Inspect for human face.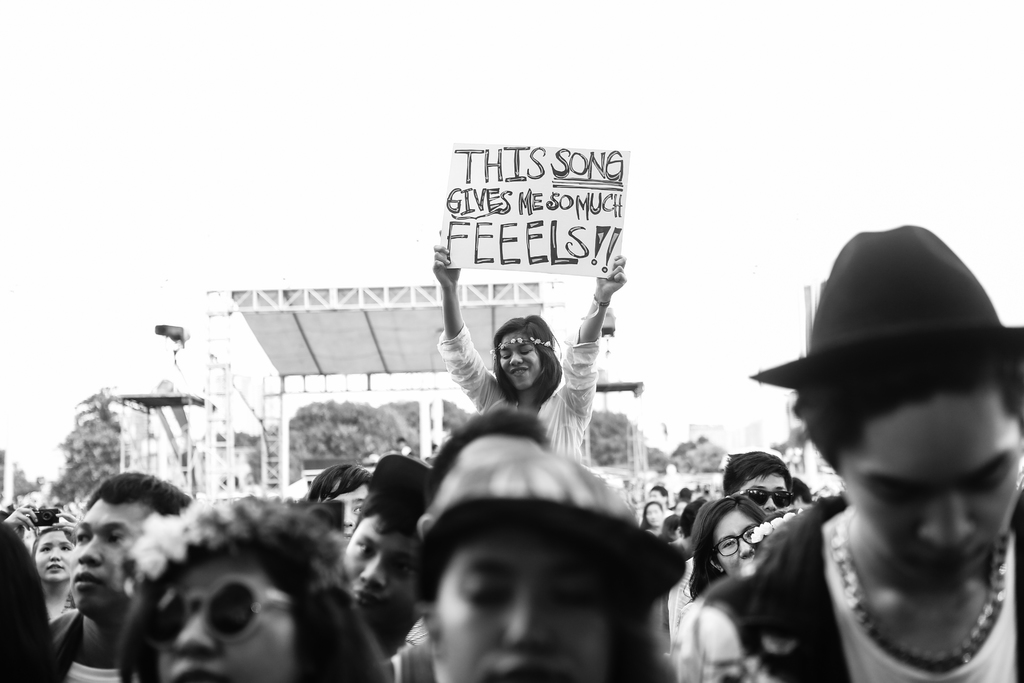
Inspection: 321,484,374,534.
